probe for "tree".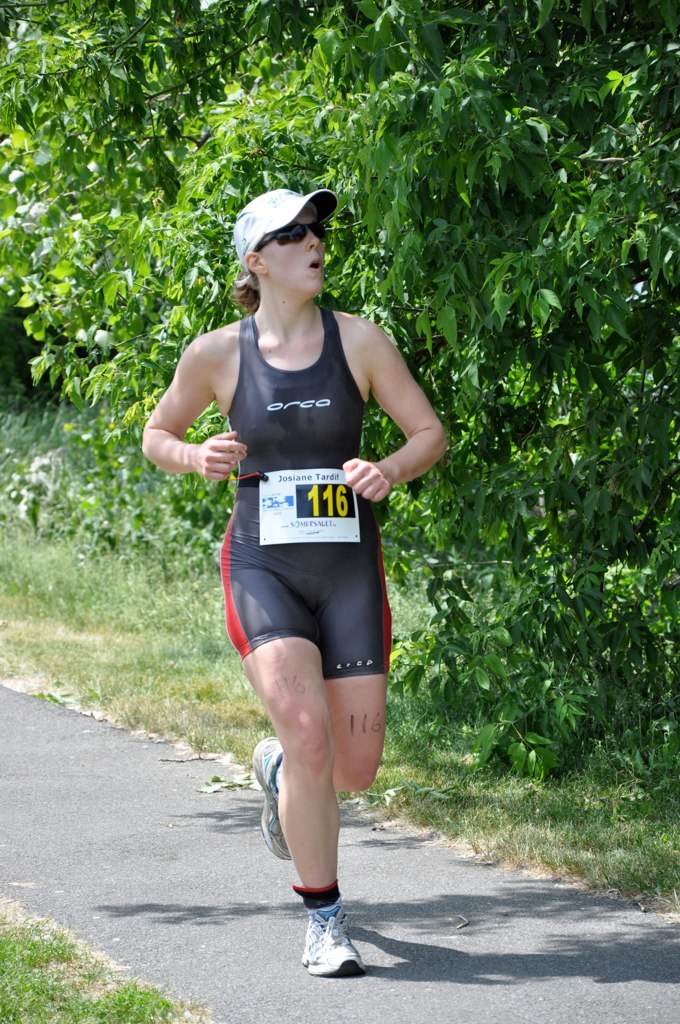
Probe result: {"left": 0, "top": 0, "right": 679, "bottom": 775}.
